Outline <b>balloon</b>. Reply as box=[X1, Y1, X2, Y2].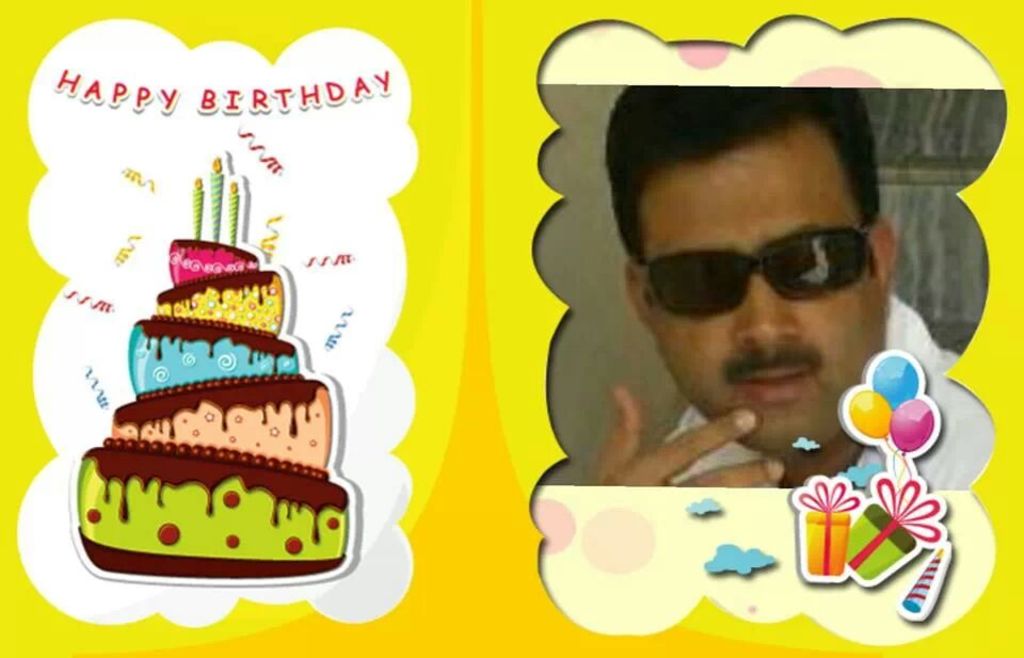
box=[866, 355, 923, 411].
